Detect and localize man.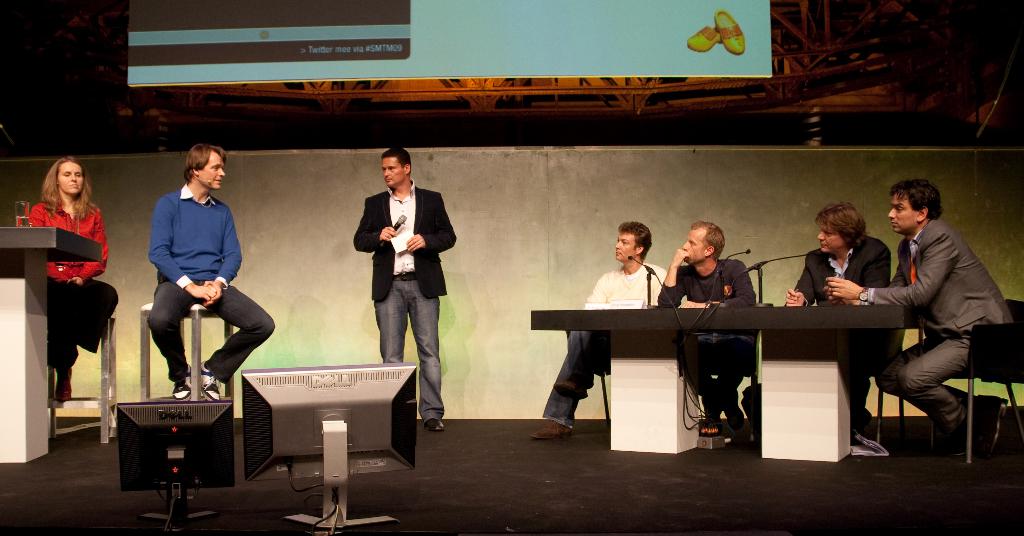
Localized at (x1=822, y1=182, x2=1009, y2=442).
